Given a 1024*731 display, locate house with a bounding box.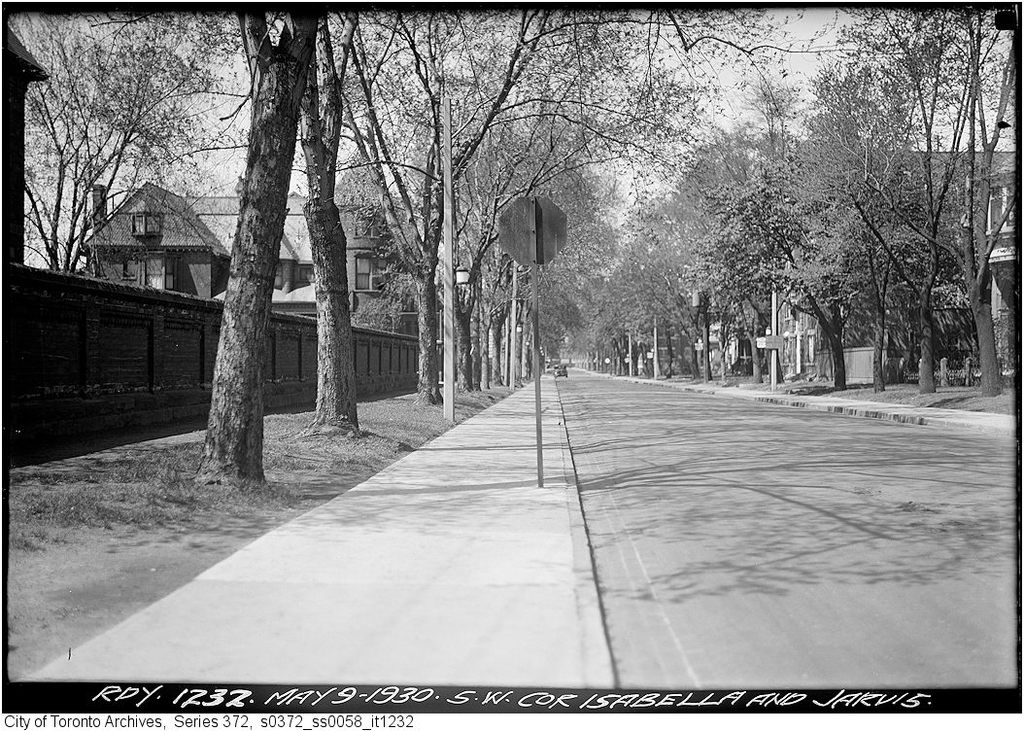
Located: x1=2 y1=35 x2=33 y2=258.
